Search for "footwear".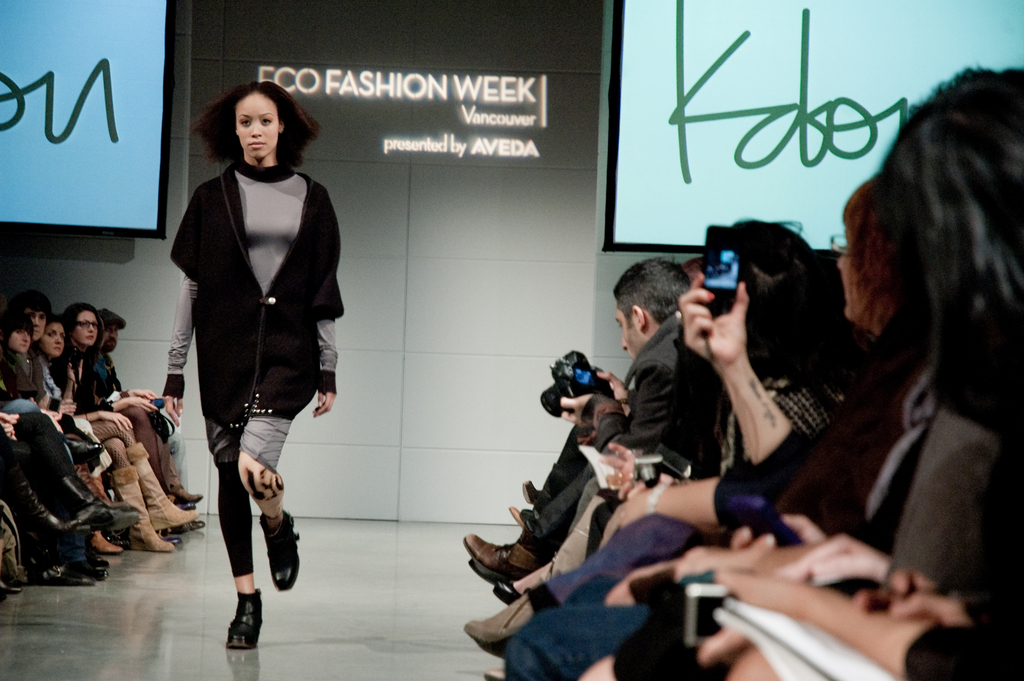
Found at crop(92, 529, 122, 558).
